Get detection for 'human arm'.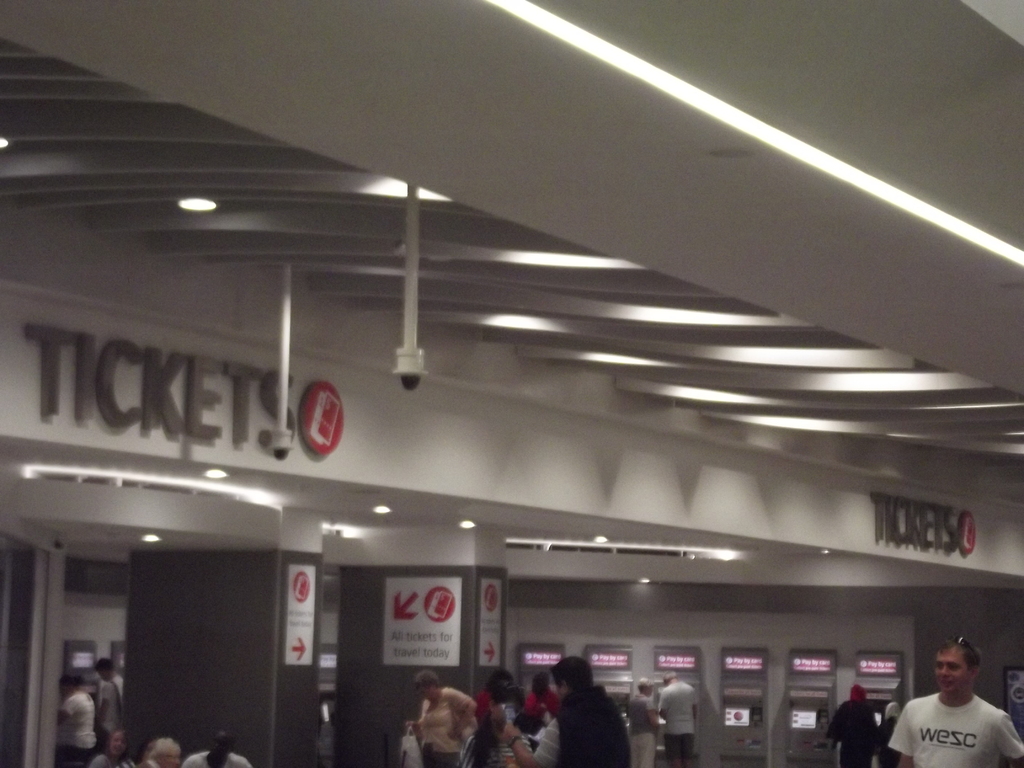
Detection: 55, 696, 79, 726.
